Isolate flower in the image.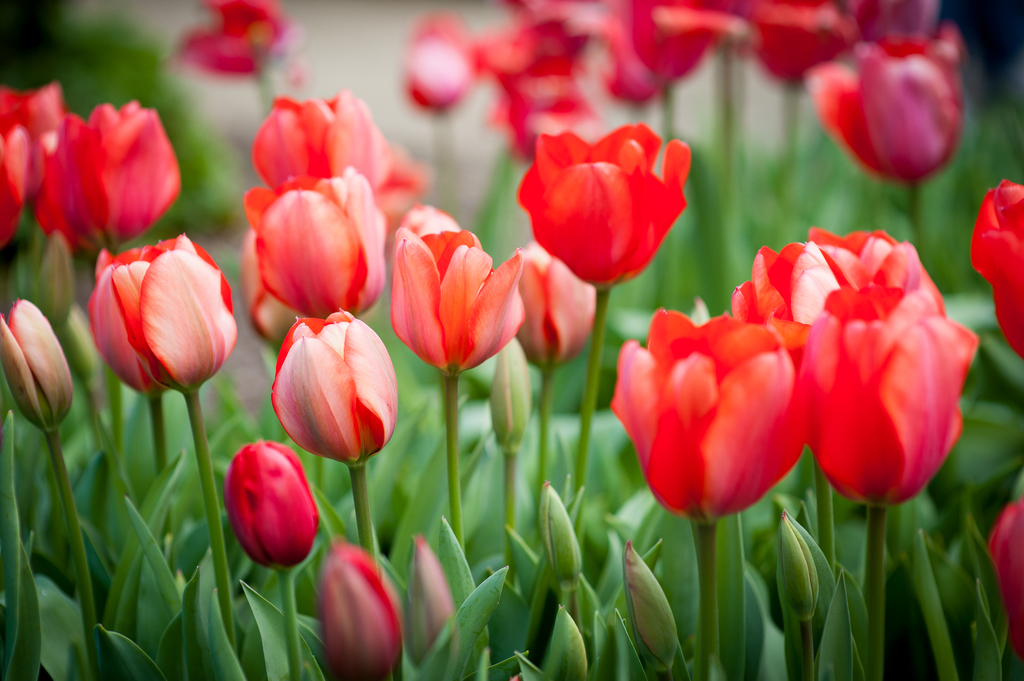
Isolated region: select_region(405, 540, 453, 679).
